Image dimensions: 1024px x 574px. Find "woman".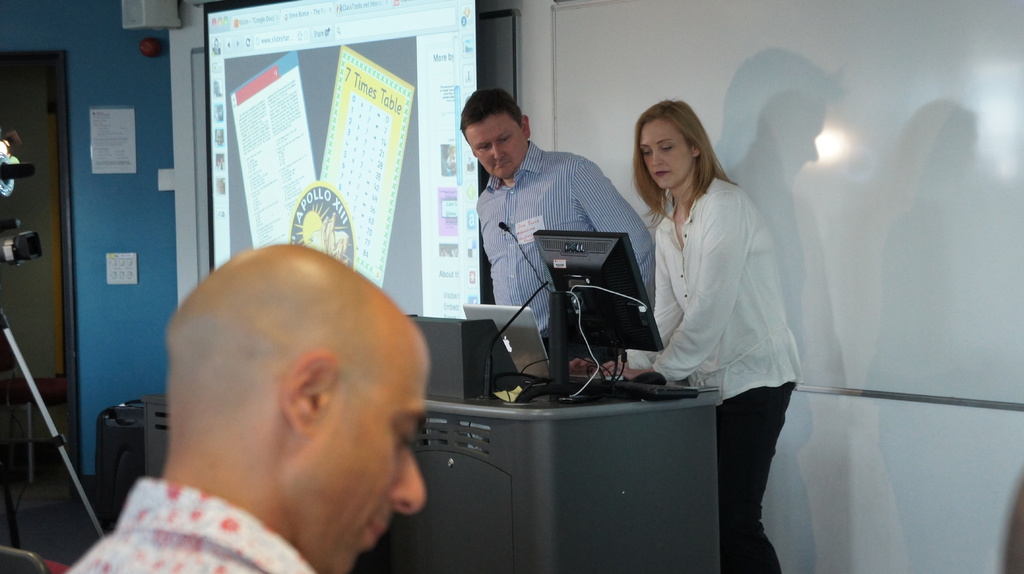
623 90 791 506.
